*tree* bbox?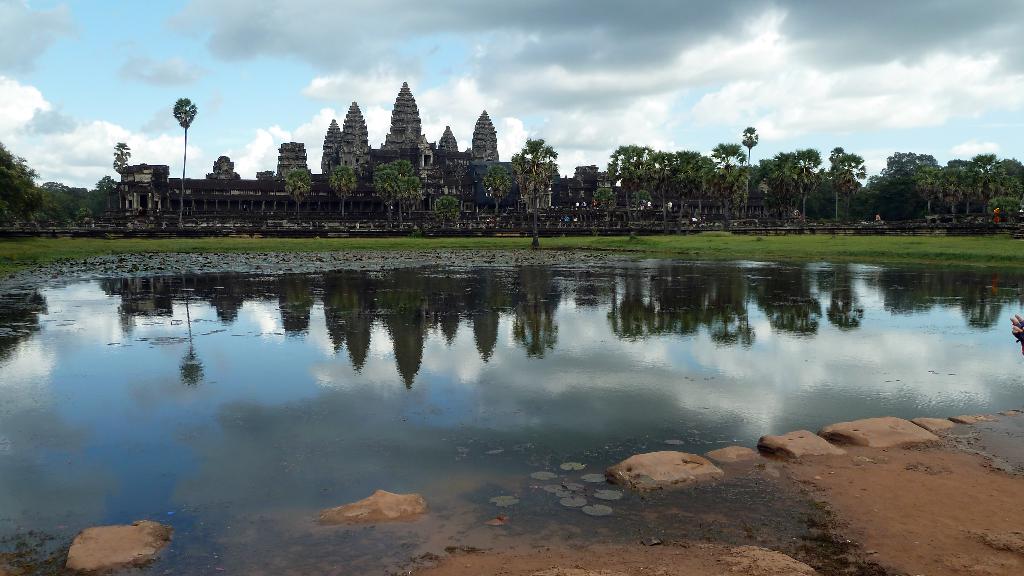
[left=756, top=150, right=782, bottom=212]
